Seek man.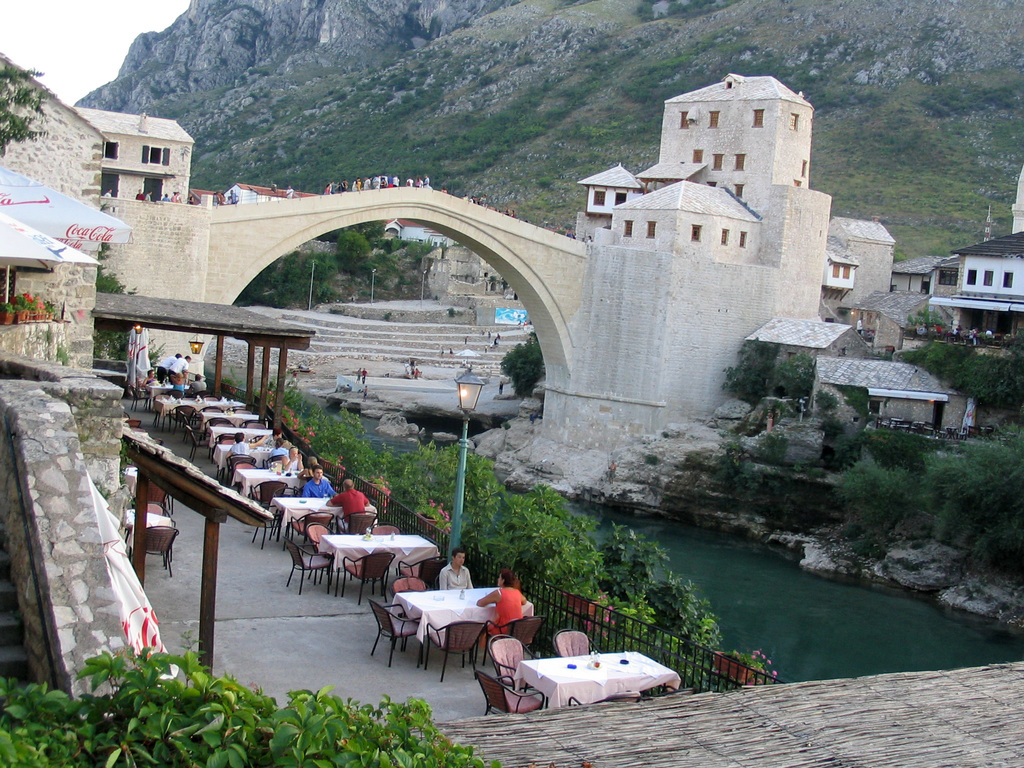
[170,353,191,385].
